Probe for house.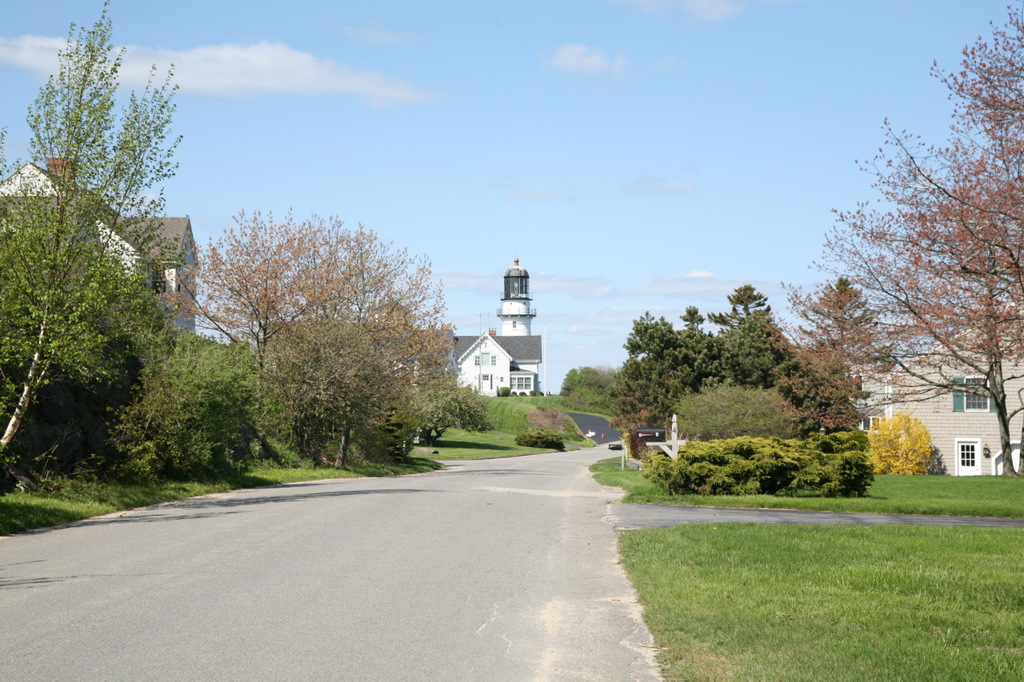
Probe result: [450,255,566,409].
